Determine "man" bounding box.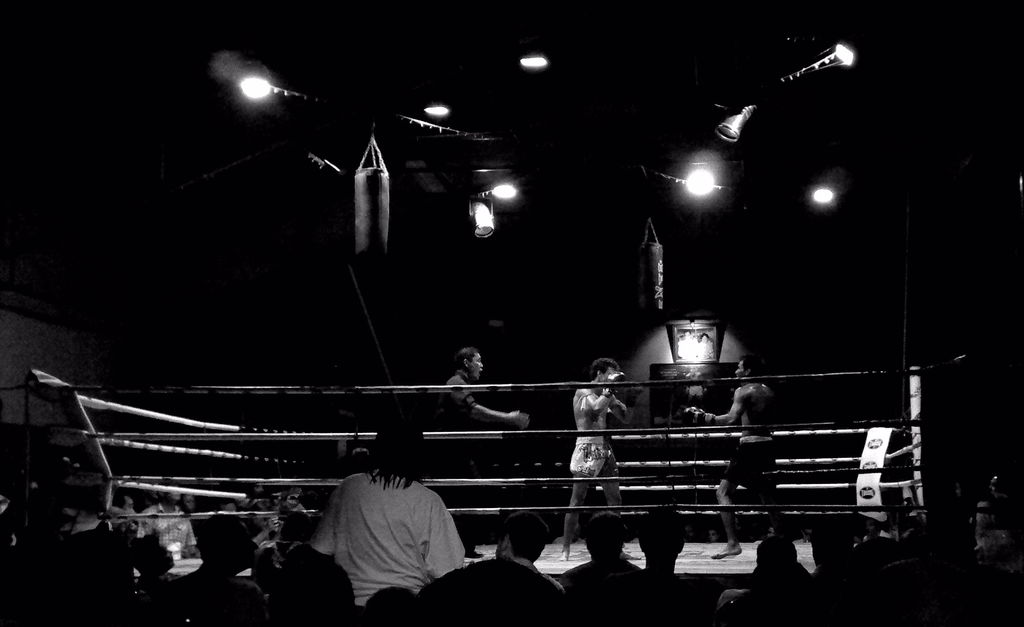
Determined: locate(572, 505, 714, 626).
